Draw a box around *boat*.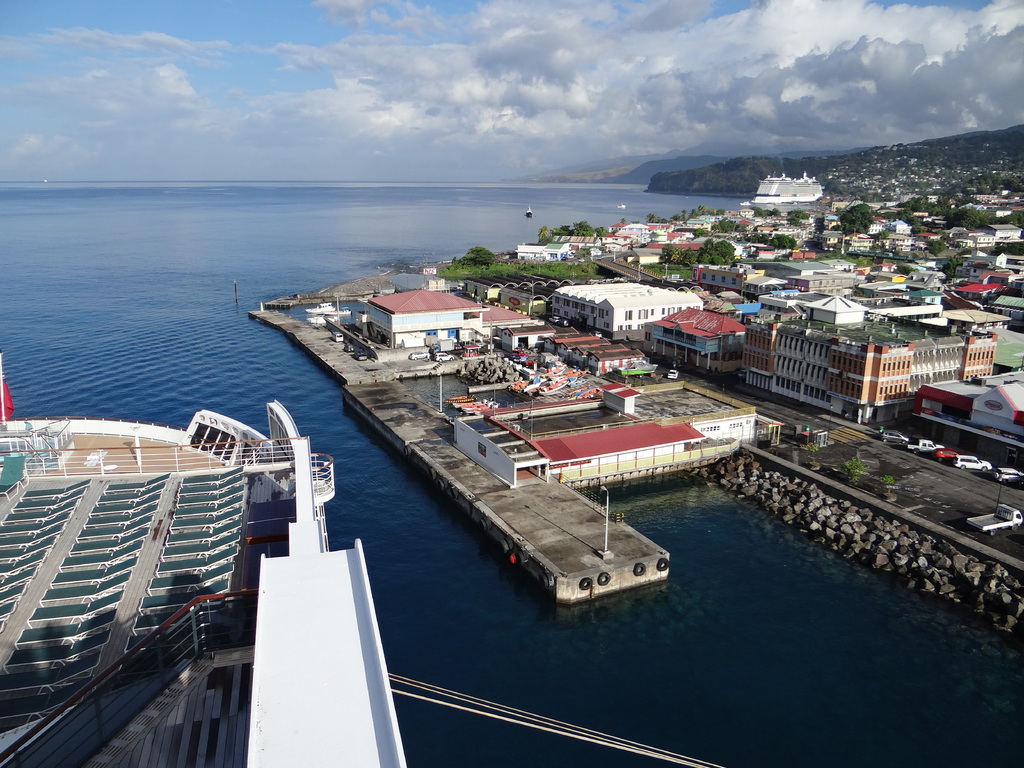
crop(326, 305, 351, 315).
